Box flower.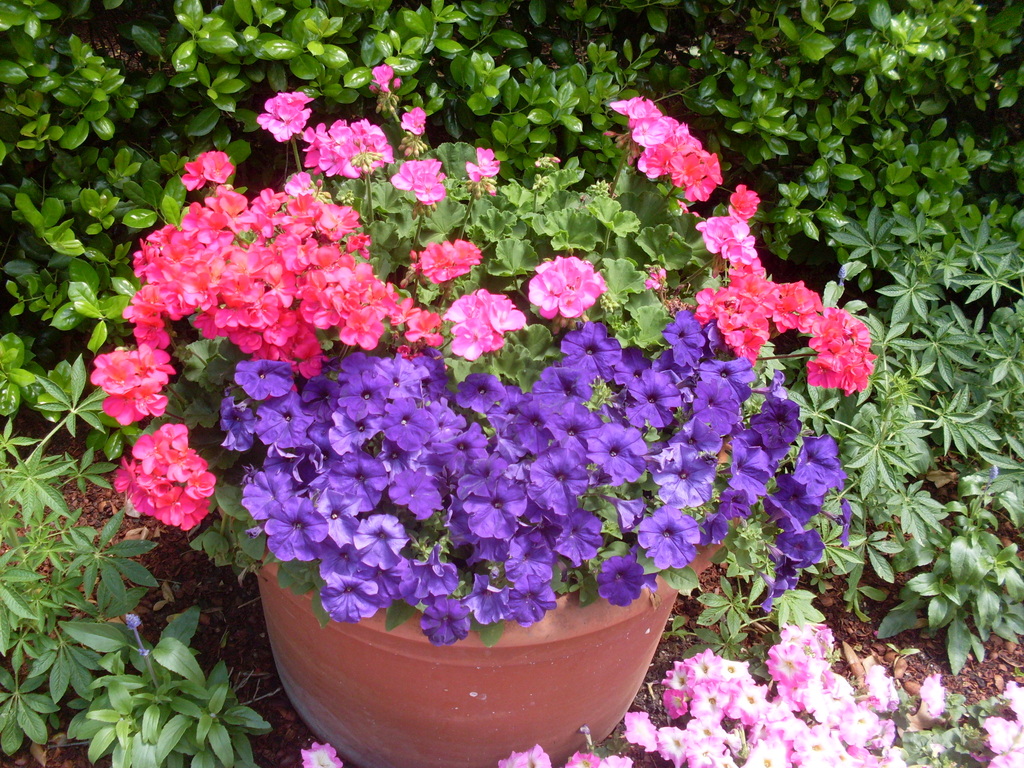
Rect(920, 663, 947, 723).
